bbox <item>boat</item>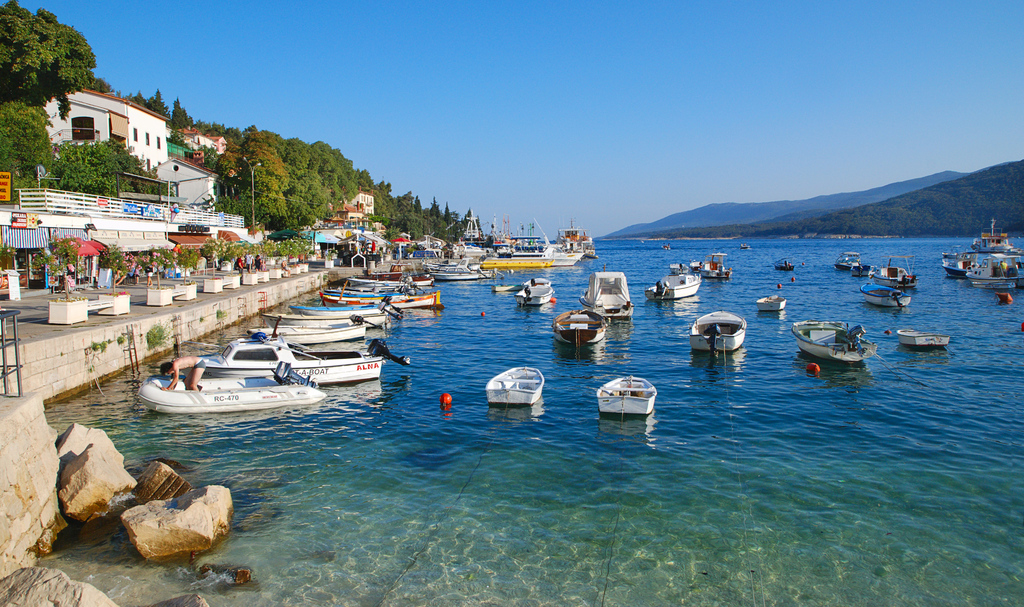
select_region(648, 259, 714, 300)
